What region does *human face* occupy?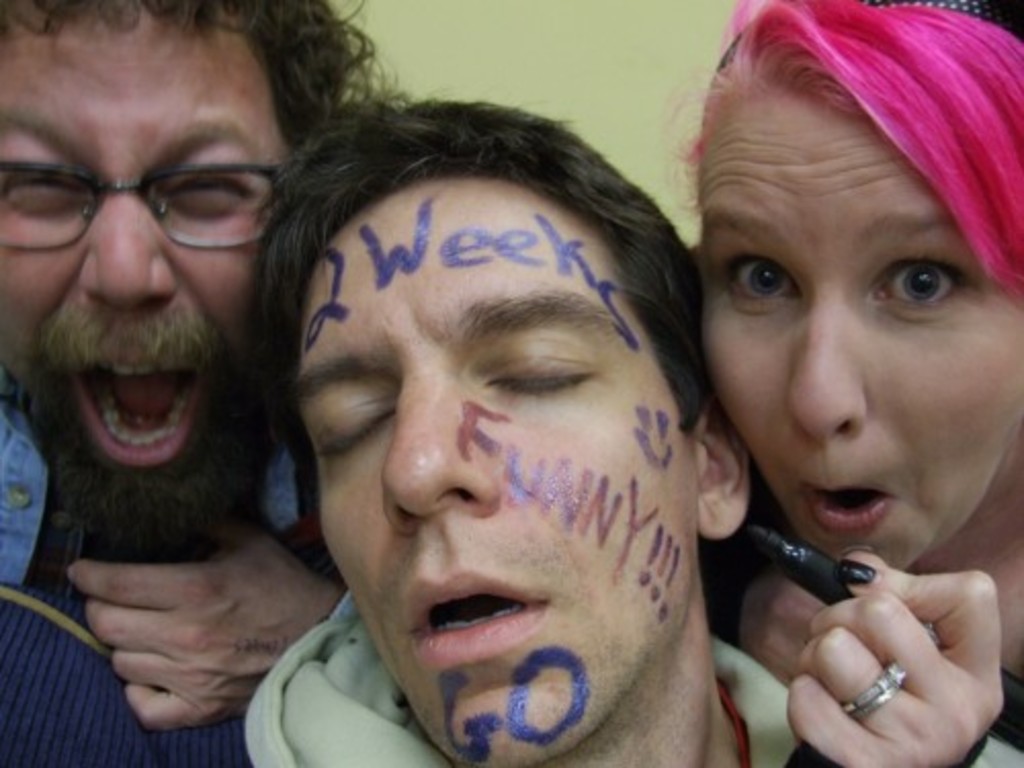
281:176:694:766.
